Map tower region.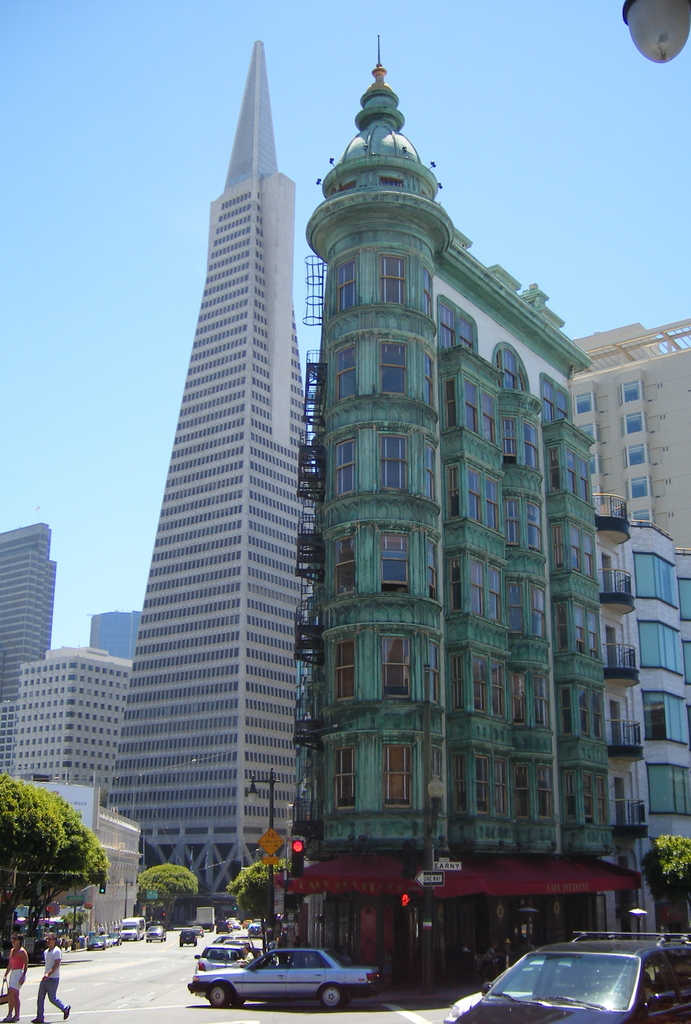
Mapped to [287, 66, 606, 877].
